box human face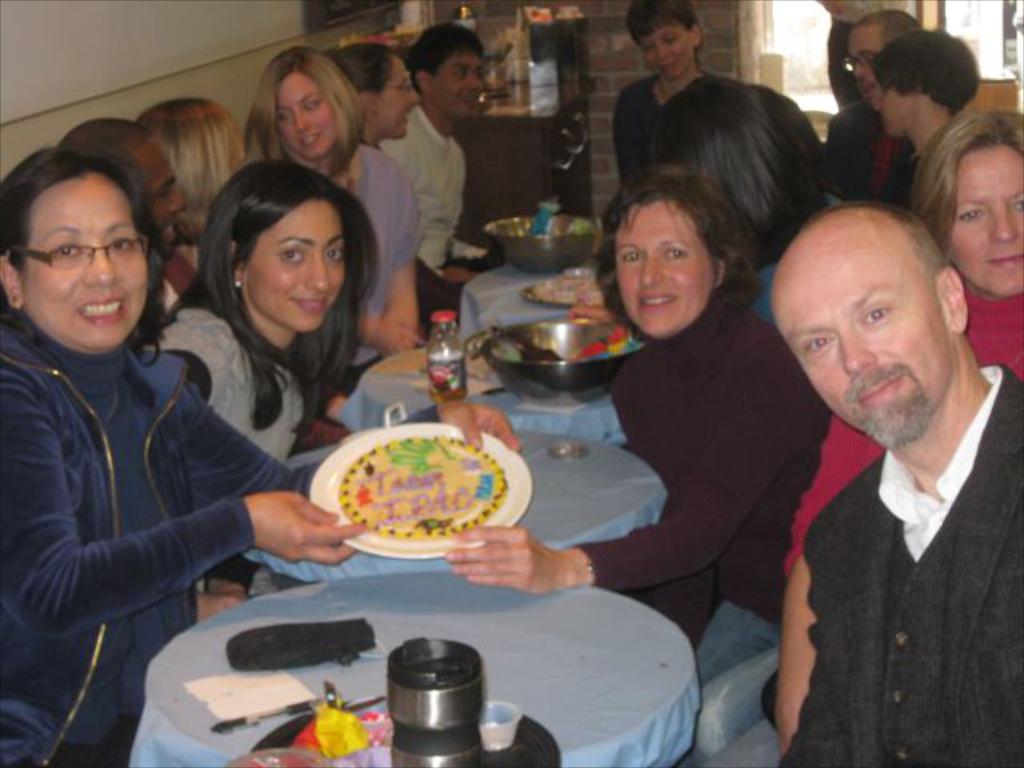
[274, 70, 325, 154]
